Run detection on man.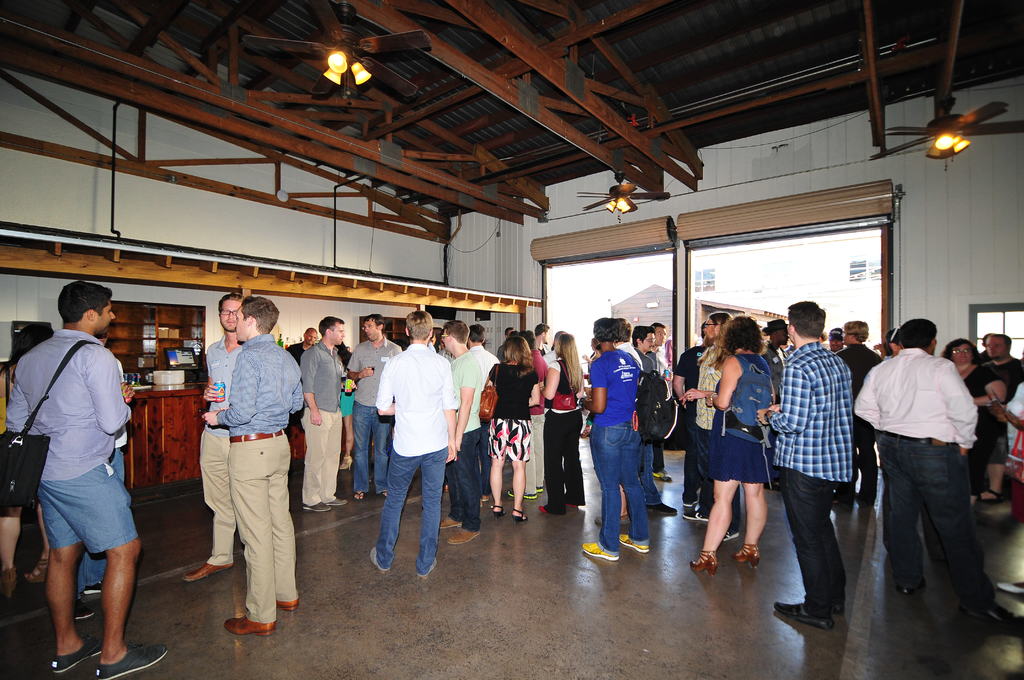
Result: [x1=202, y1=290, x2=296, y2=635].
